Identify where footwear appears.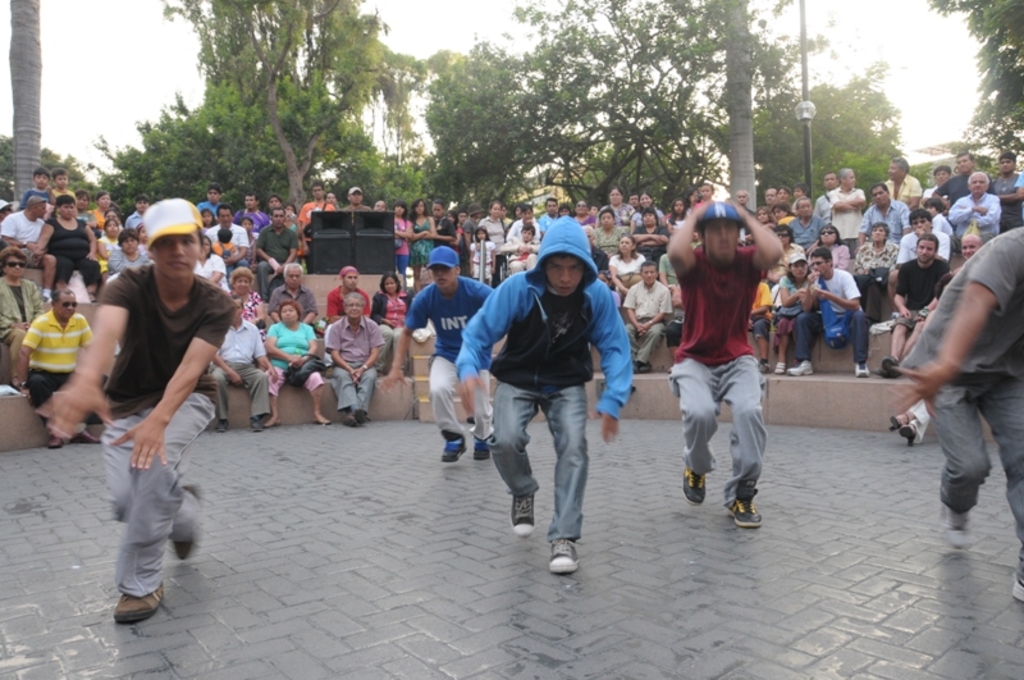
Appears at rect(879, 357, 904, 385).
